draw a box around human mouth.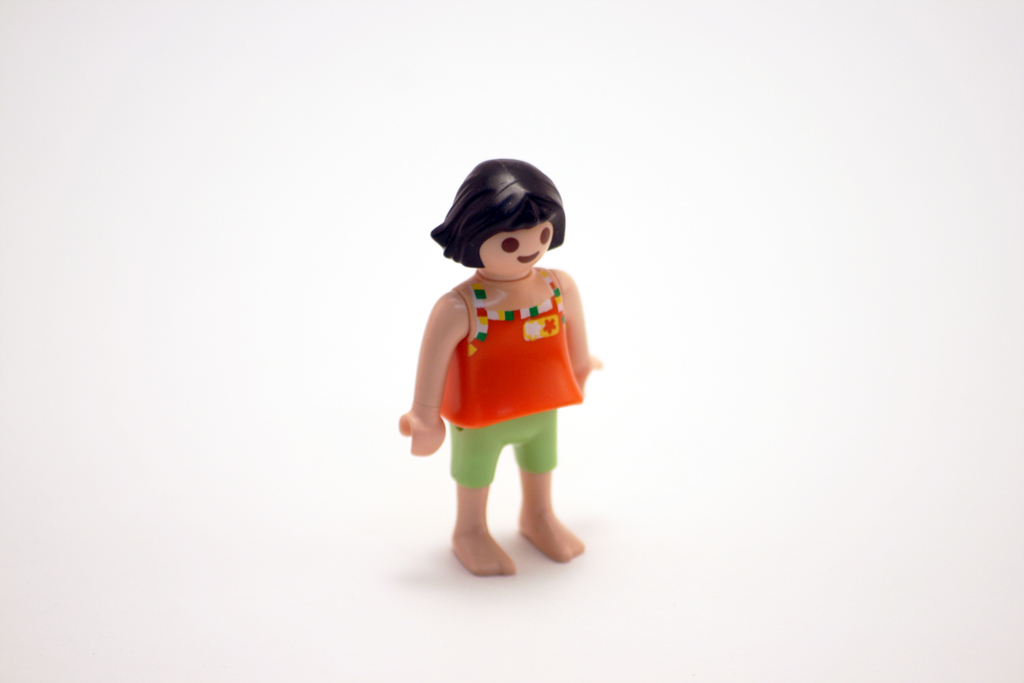
detection(511, 250, 543, 267).
